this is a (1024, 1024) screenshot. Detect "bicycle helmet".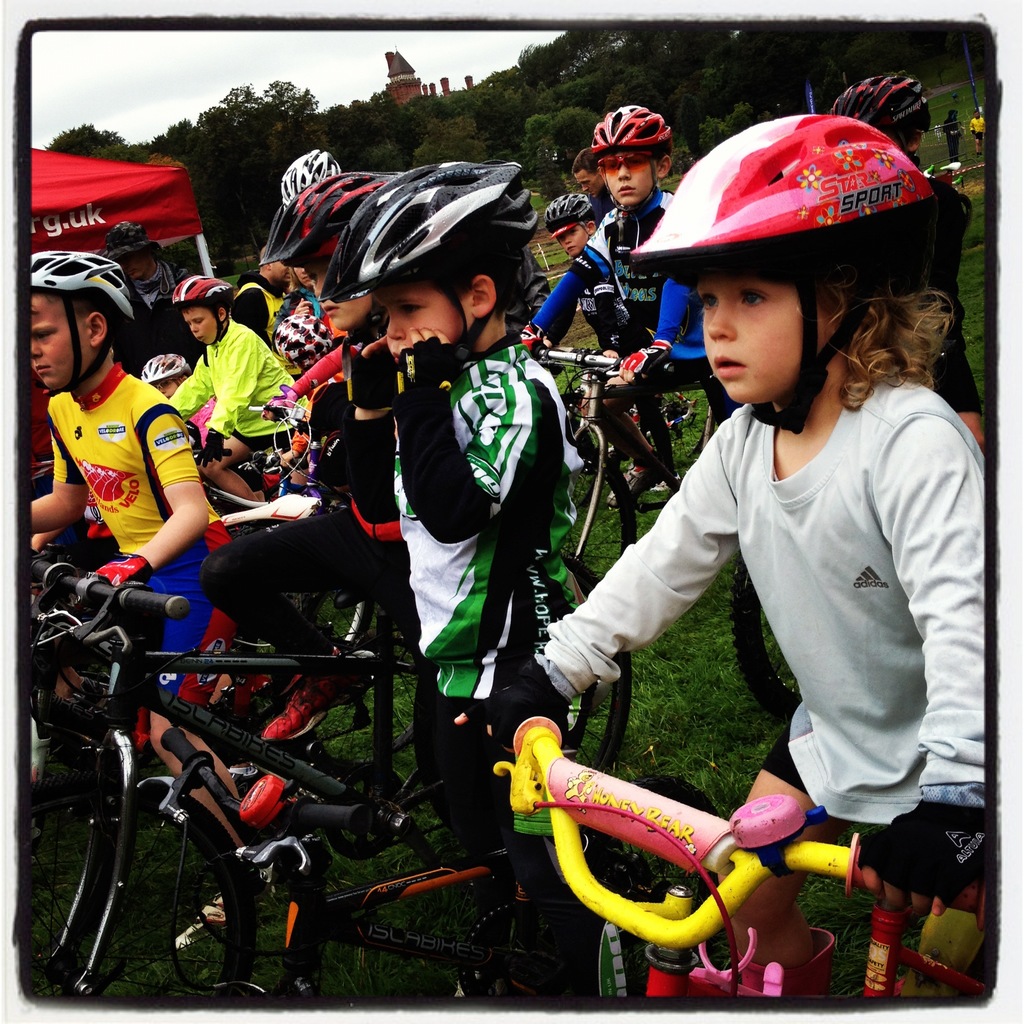
BBox(266, 173, 396, 269).
